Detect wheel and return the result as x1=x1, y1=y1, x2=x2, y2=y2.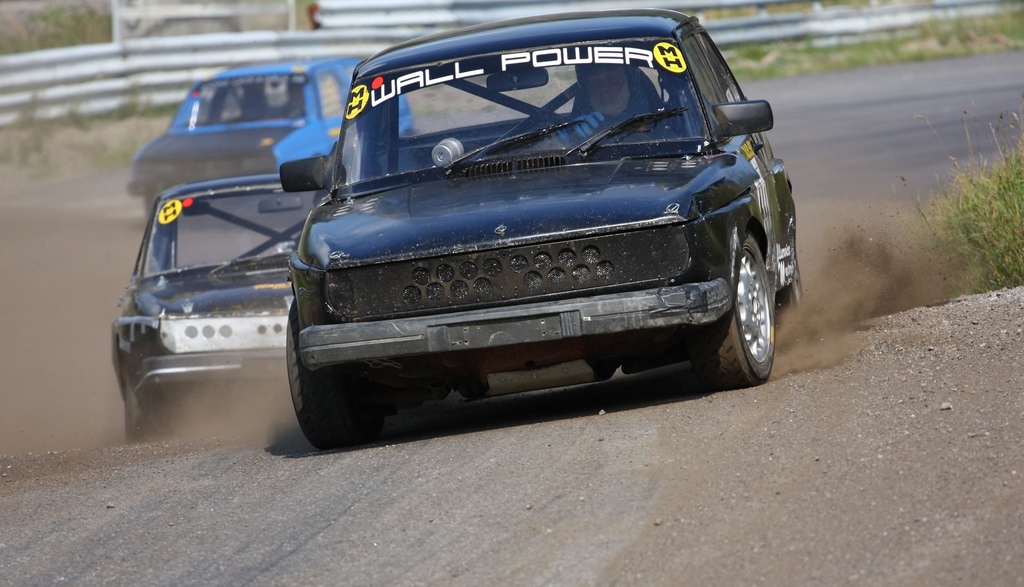
x1=289, y1=288, x2=355, y2=448.
